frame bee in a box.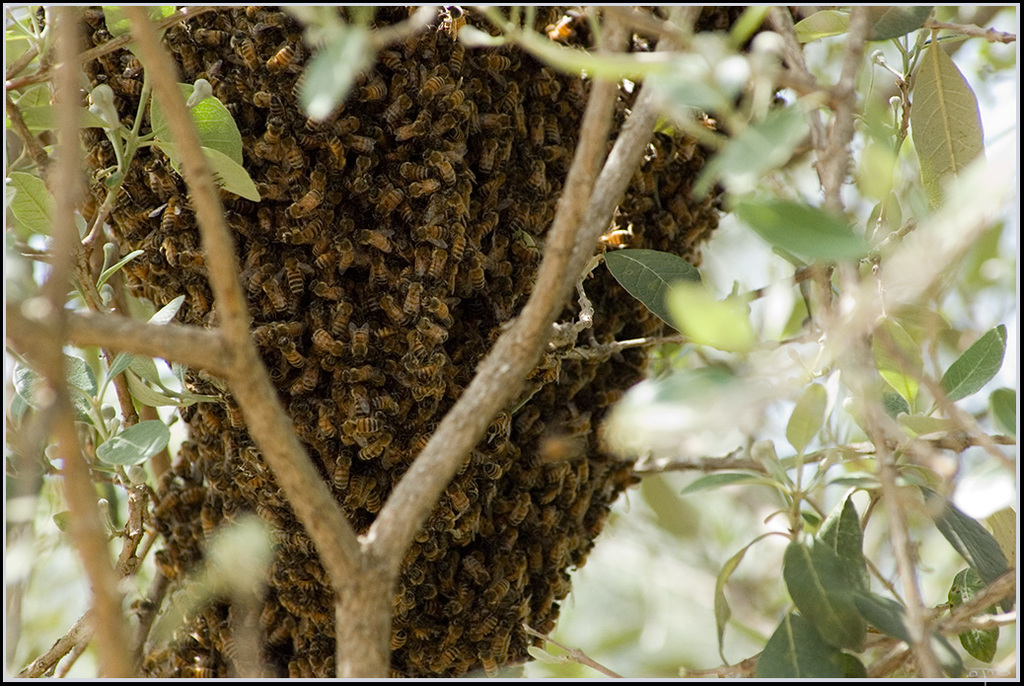
(277,338,306,367).
